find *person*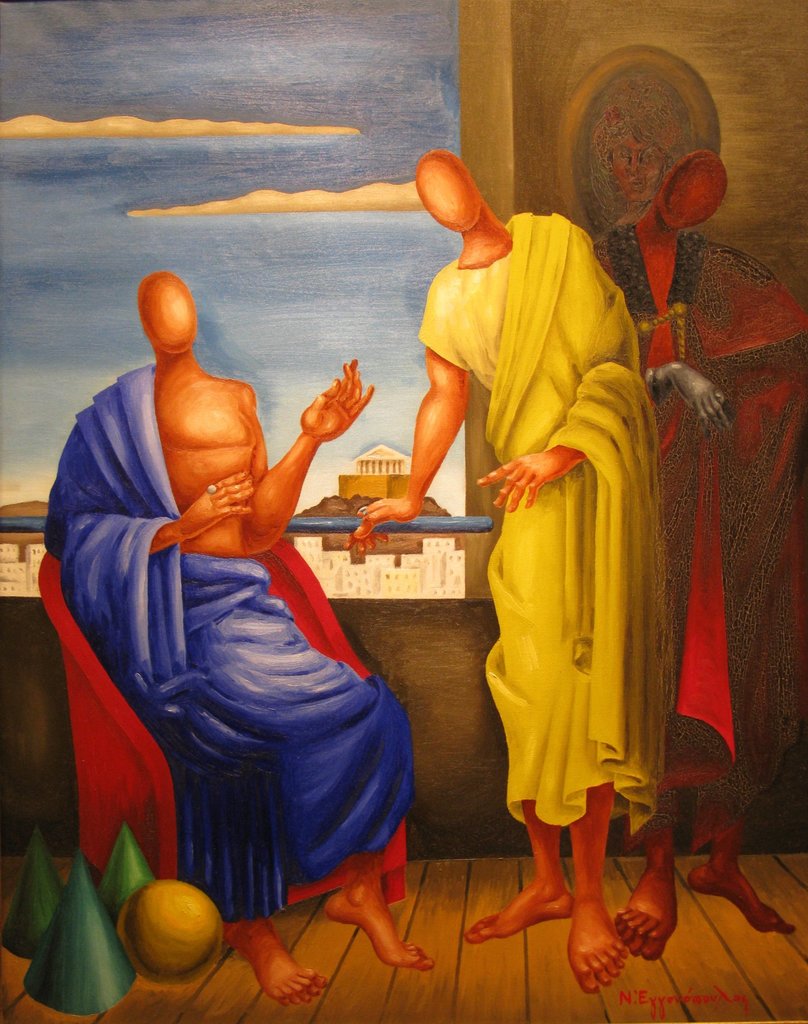
(left=436, top=175, right=679, bottom=975)
